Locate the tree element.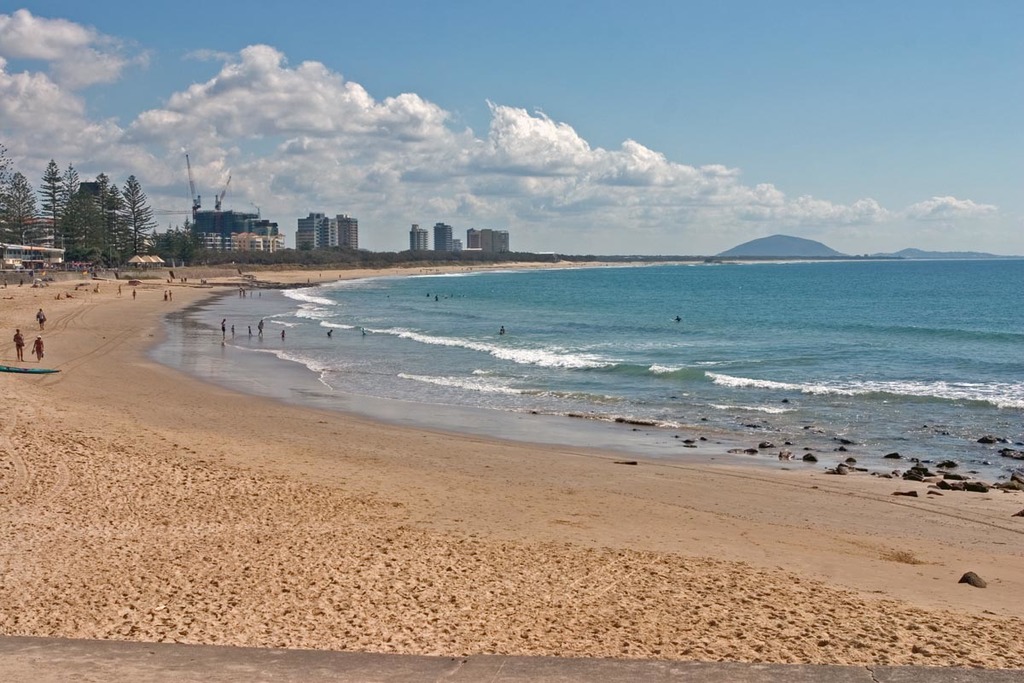
Element bbox: bbox(0, 149, 15, 260).
